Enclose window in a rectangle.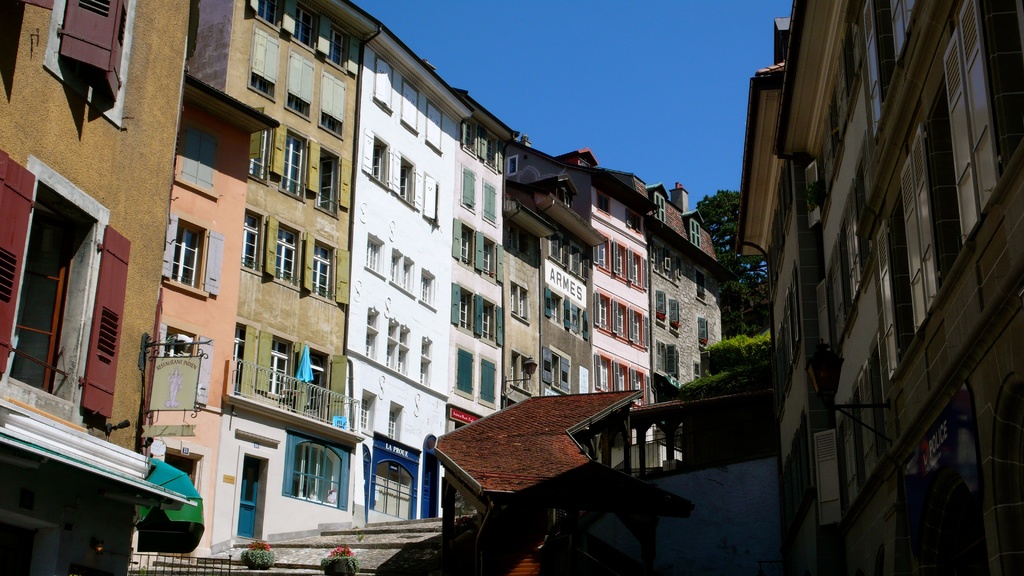
bbox=(422, 268, 436, 305).
